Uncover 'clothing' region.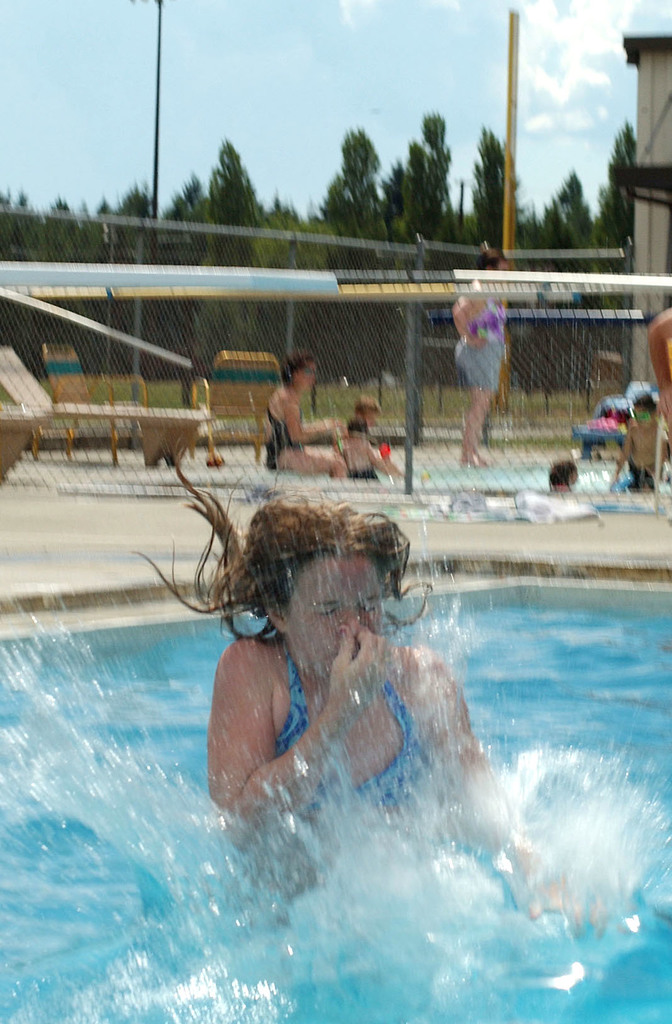
Uncovered: <bbox>159, 602, 556, 865</bbox>.
